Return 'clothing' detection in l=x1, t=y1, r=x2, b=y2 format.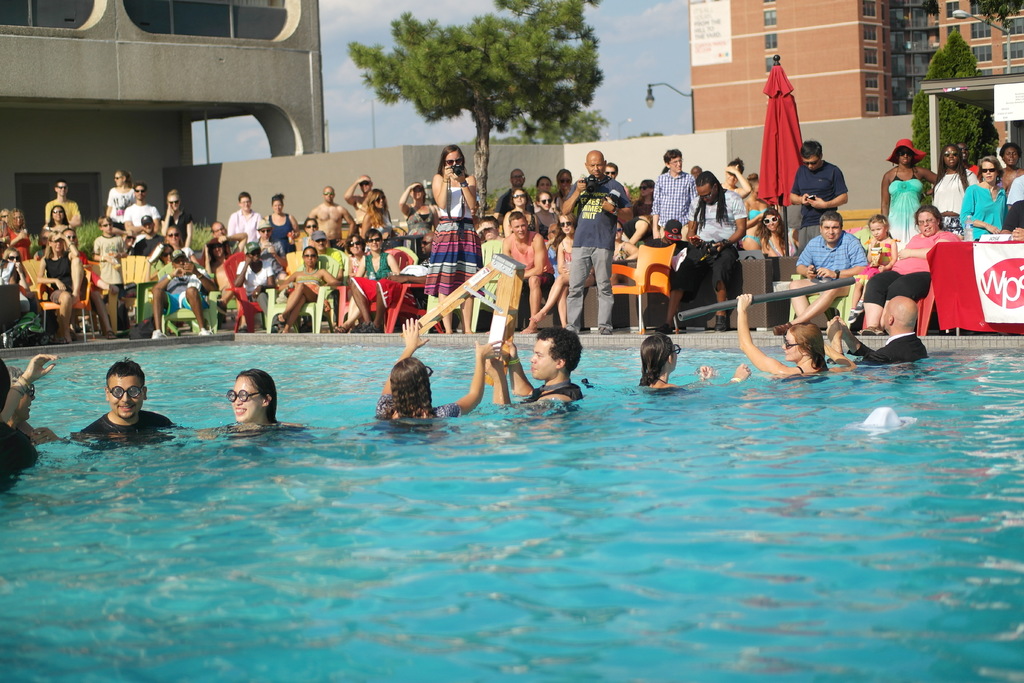
l=163, t=265, r=207, b=320.
